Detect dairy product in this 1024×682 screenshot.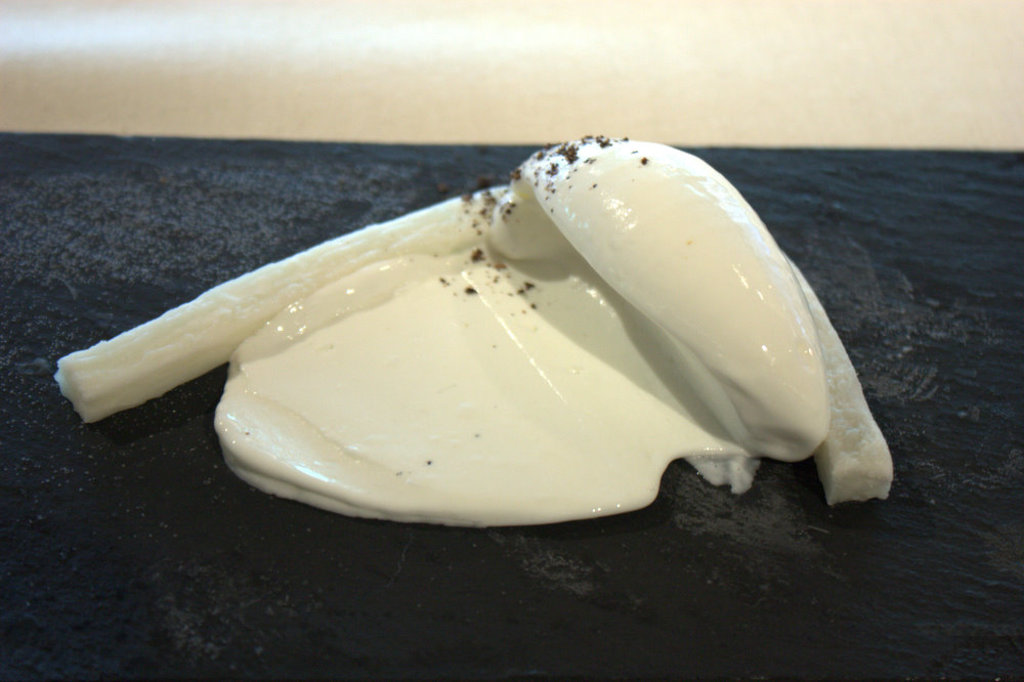
Detection: <region>48, 137, 892, 532</region>.
